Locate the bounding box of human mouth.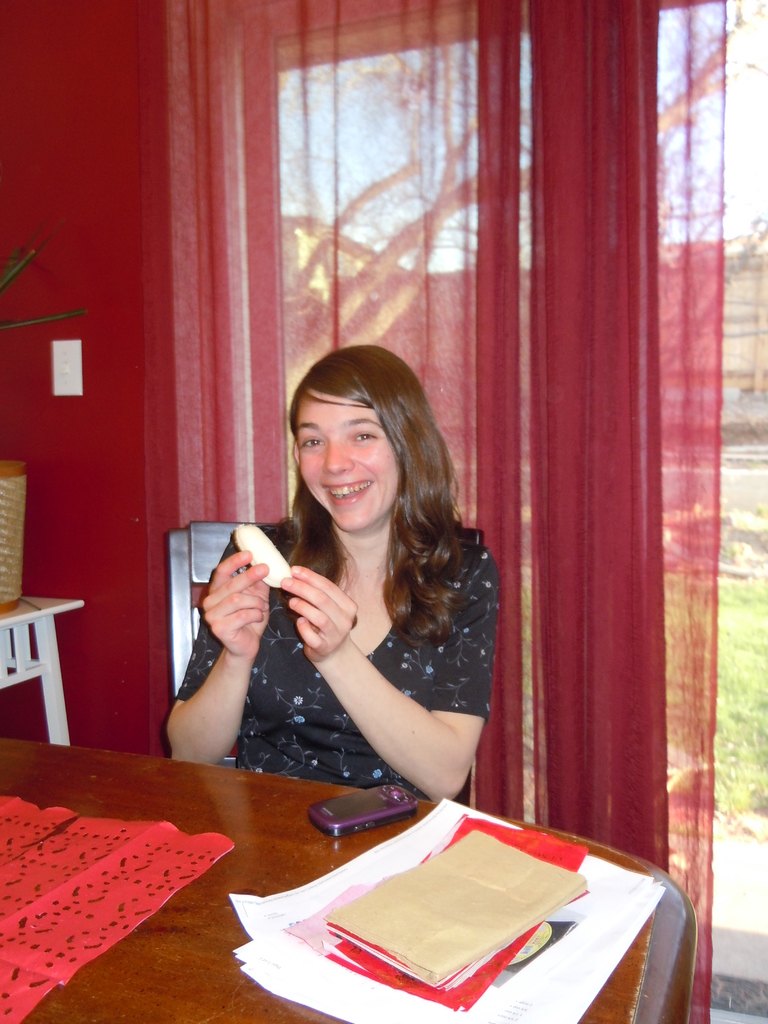
Bounding box: 321 478 376 508.
